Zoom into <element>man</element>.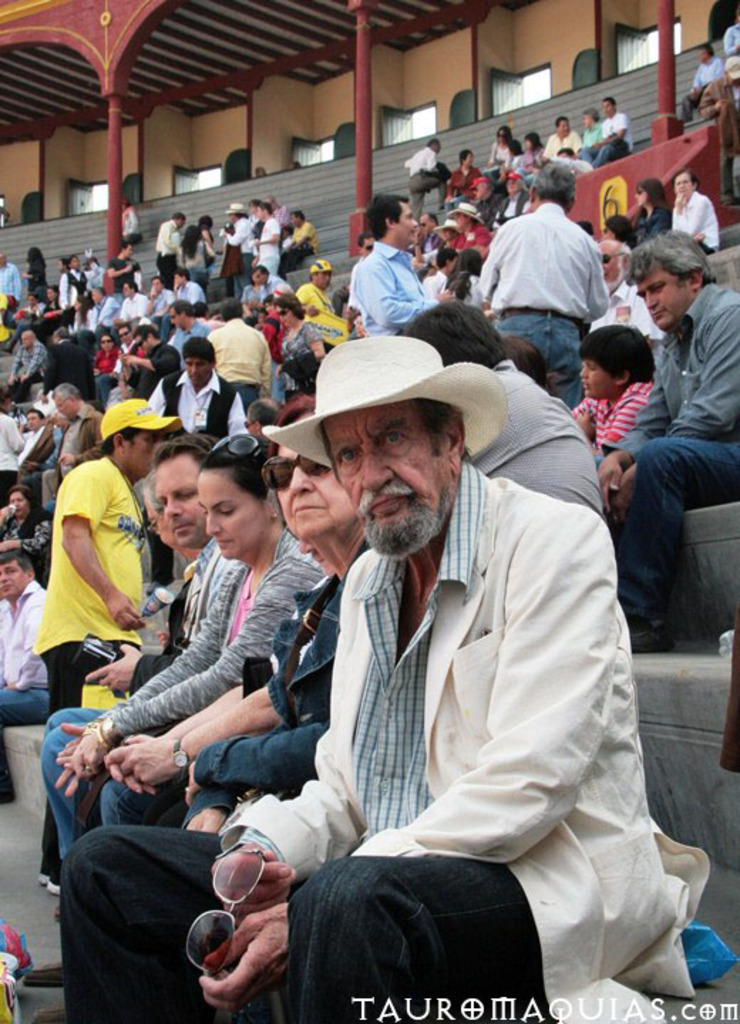
Zoom target: detection(282, 210, 316, 276).
